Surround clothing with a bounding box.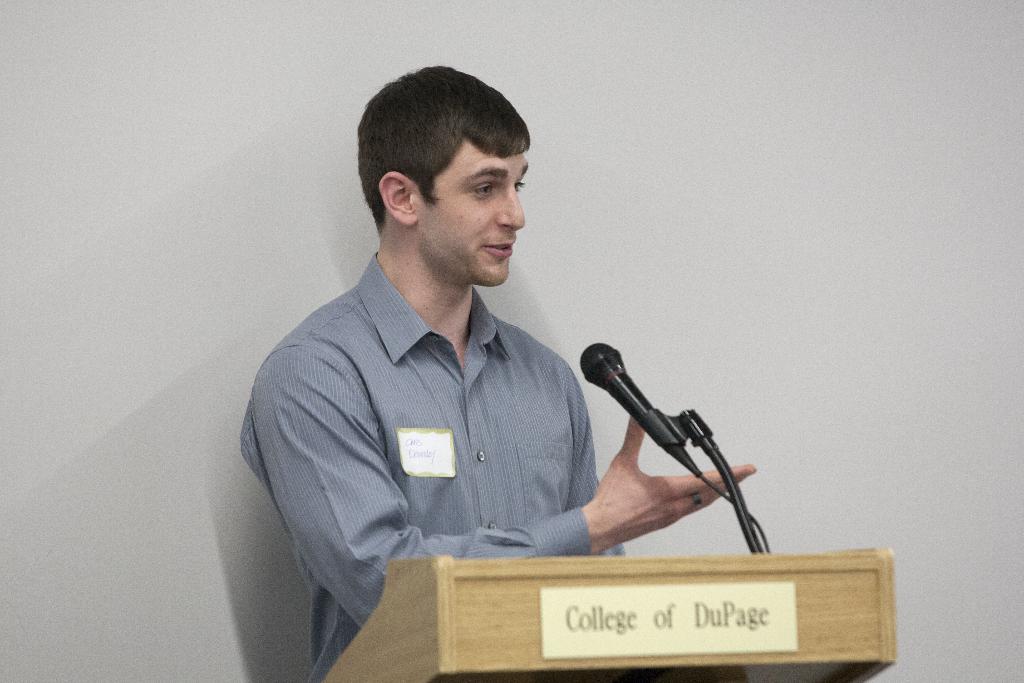
bbox=(234, 254, 628, 682).
